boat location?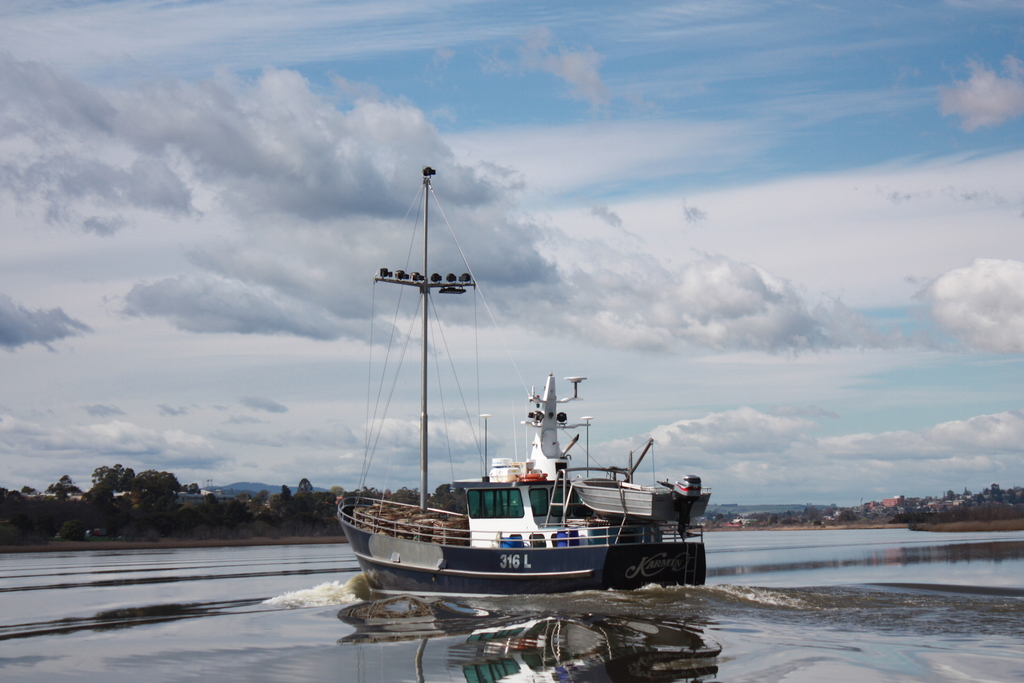
[333, 202, 767, 614]
